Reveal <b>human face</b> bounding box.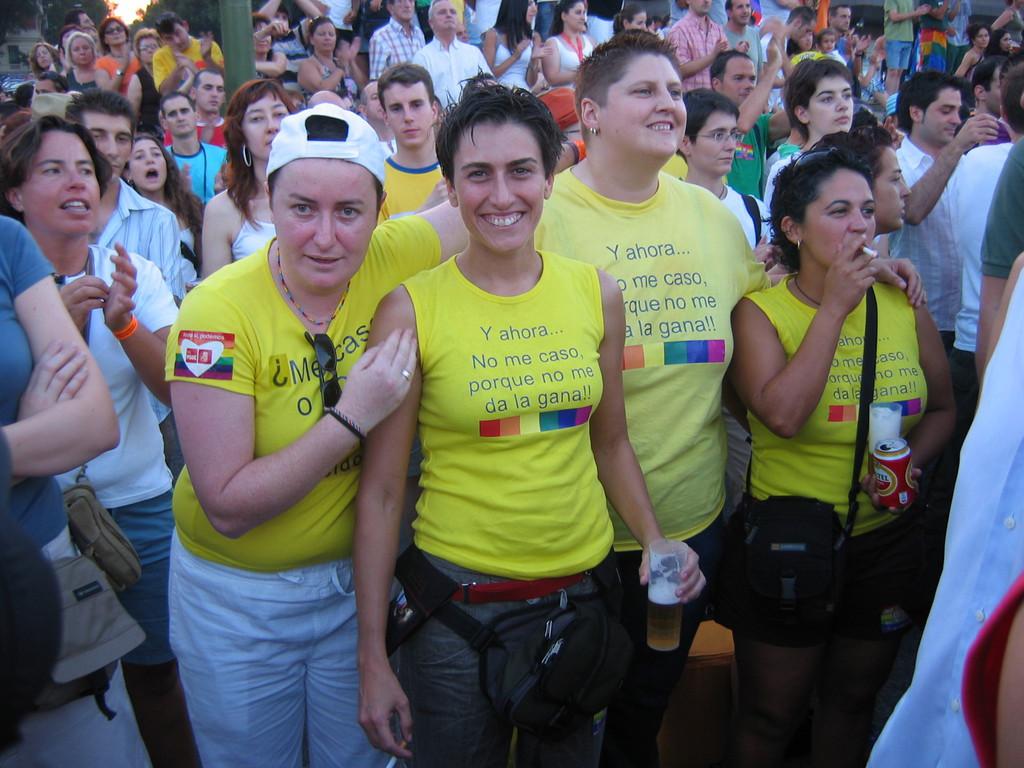
Revealed: crop(875, 147, 910, 229).
